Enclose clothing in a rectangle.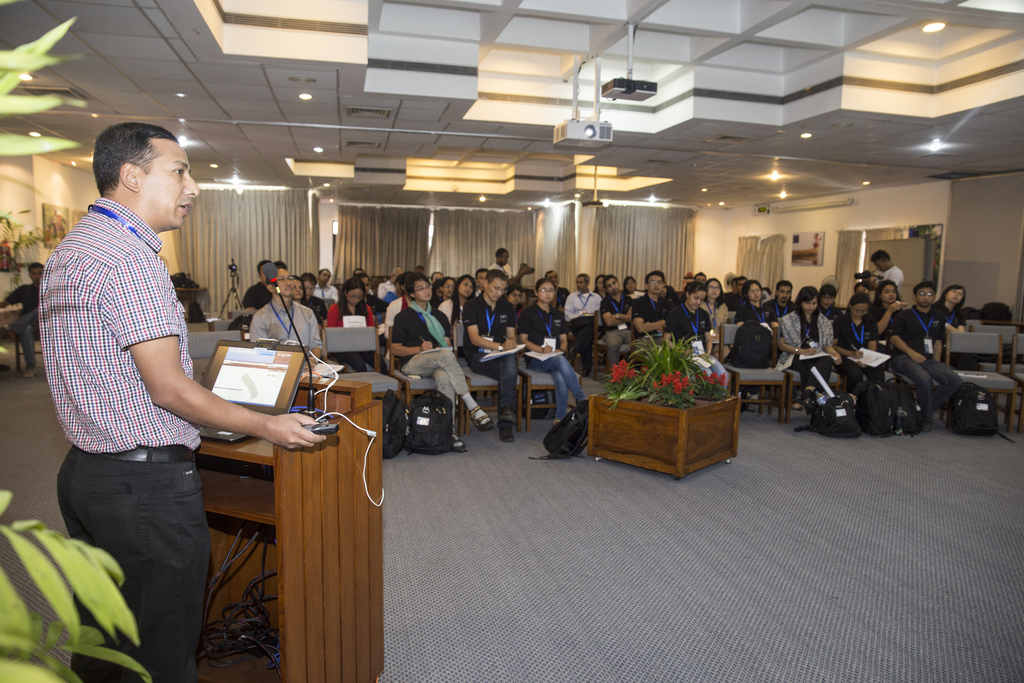
bbox(636, 294, 662, 345).
